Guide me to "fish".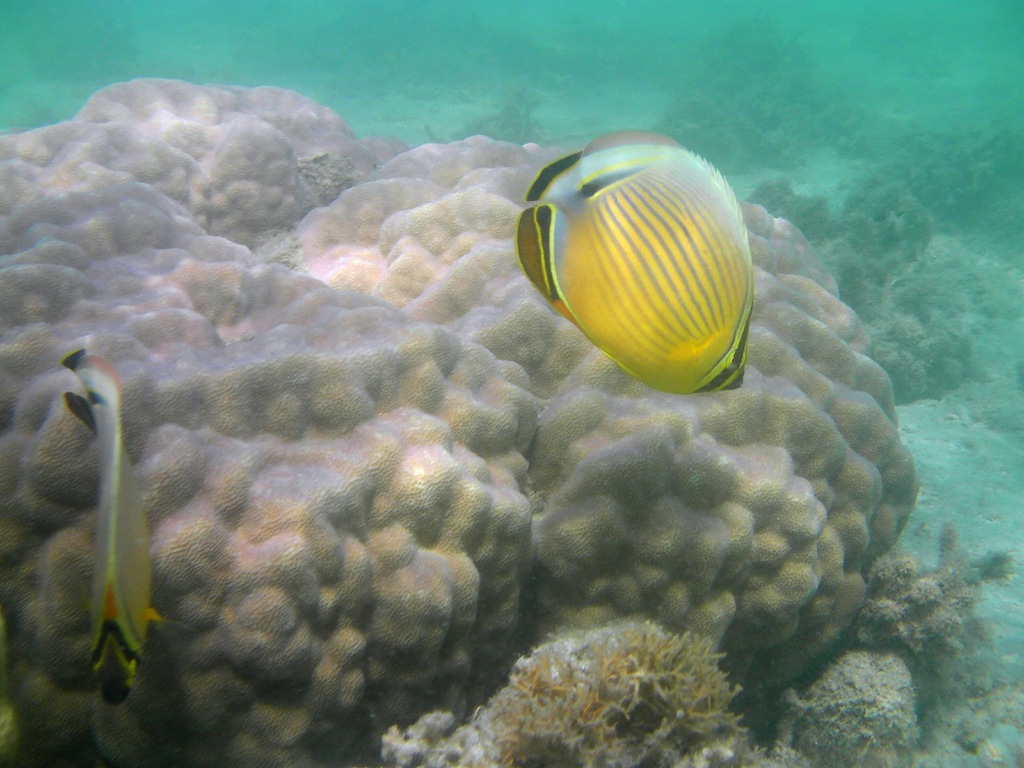
Guidance: rect(69, 360, 168, 715).
